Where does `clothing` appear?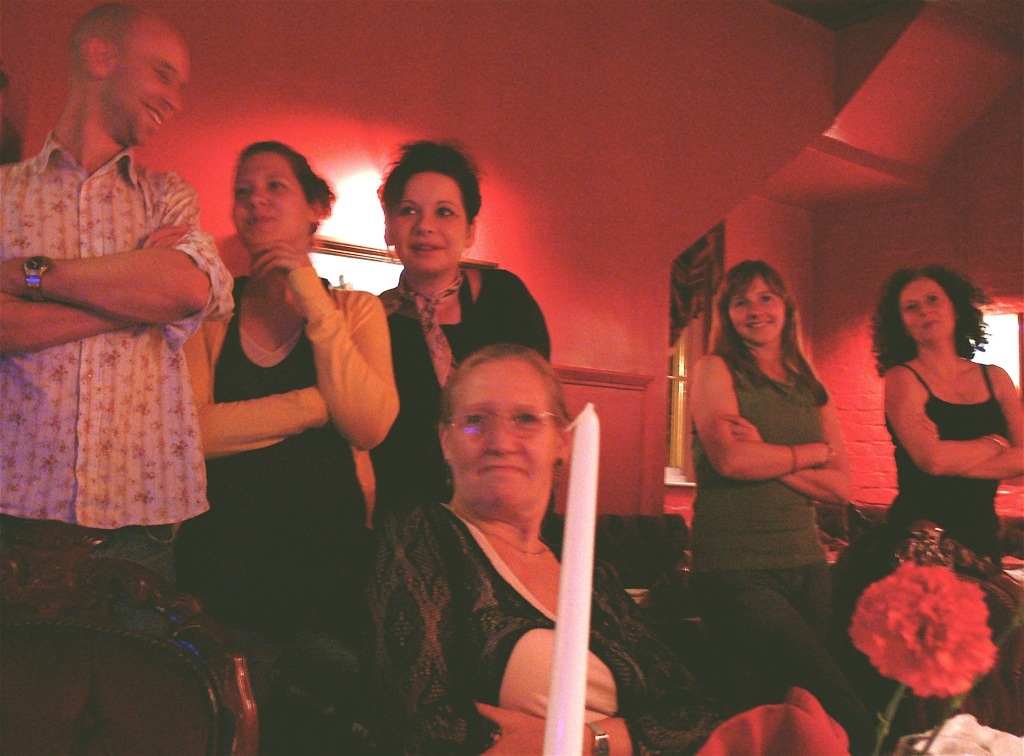
Appears at bbox(875, 362, 1009, 560).
